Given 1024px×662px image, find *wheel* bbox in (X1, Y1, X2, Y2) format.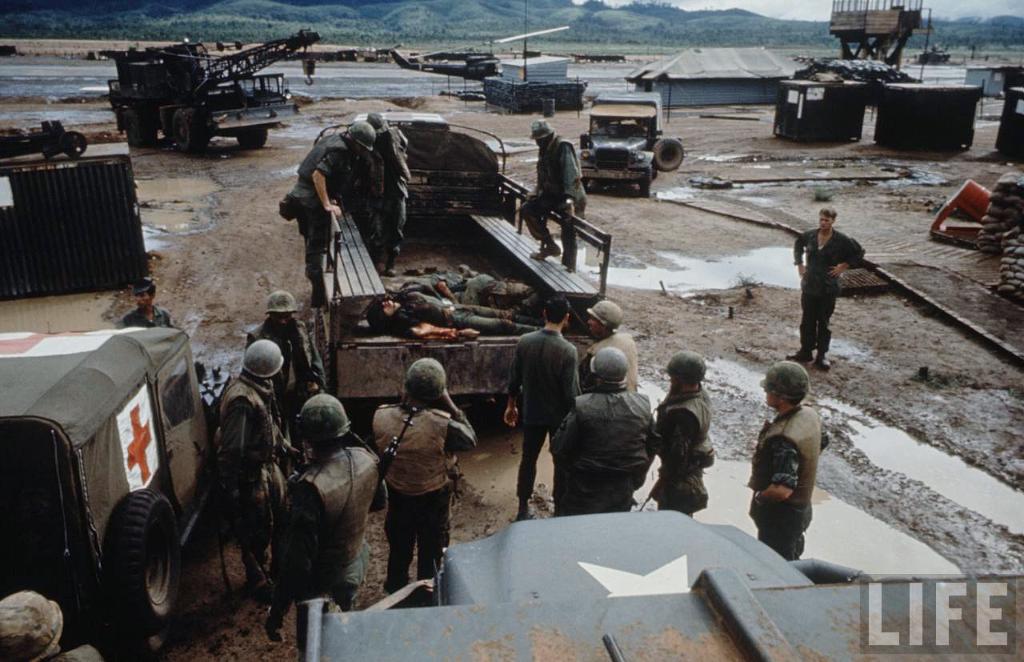
(61, 130, 87, 158).
